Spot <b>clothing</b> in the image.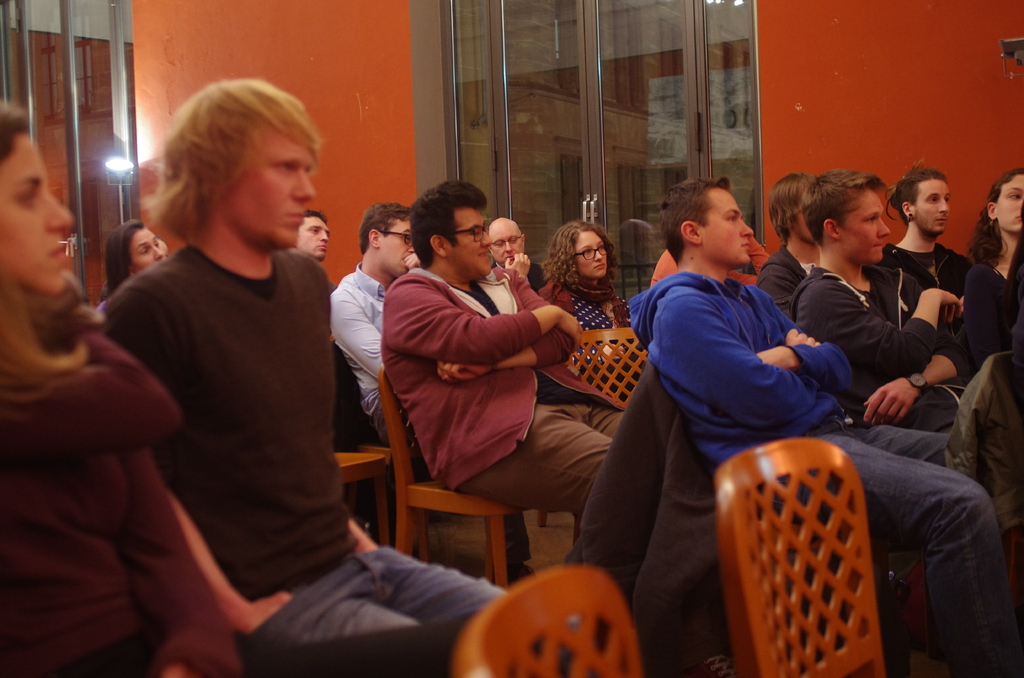
<b>clothing</b> found at bbox=[944, 343, 1023, 513].
